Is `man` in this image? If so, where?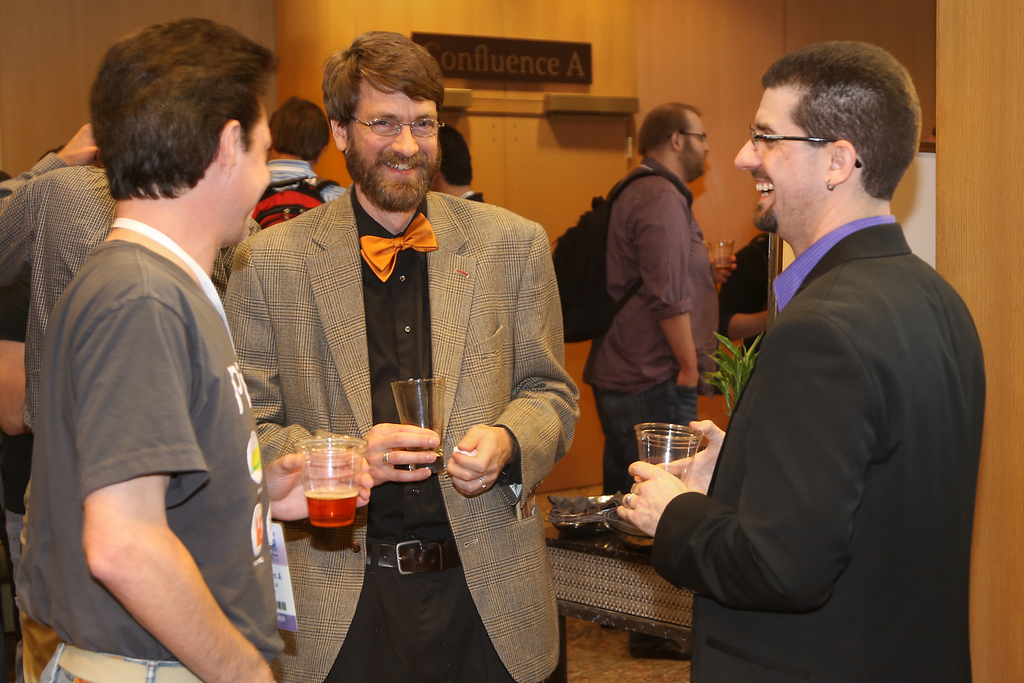
Yes, at {"left": 580, "top": 101, "right": 739, "bottom": 664}.
